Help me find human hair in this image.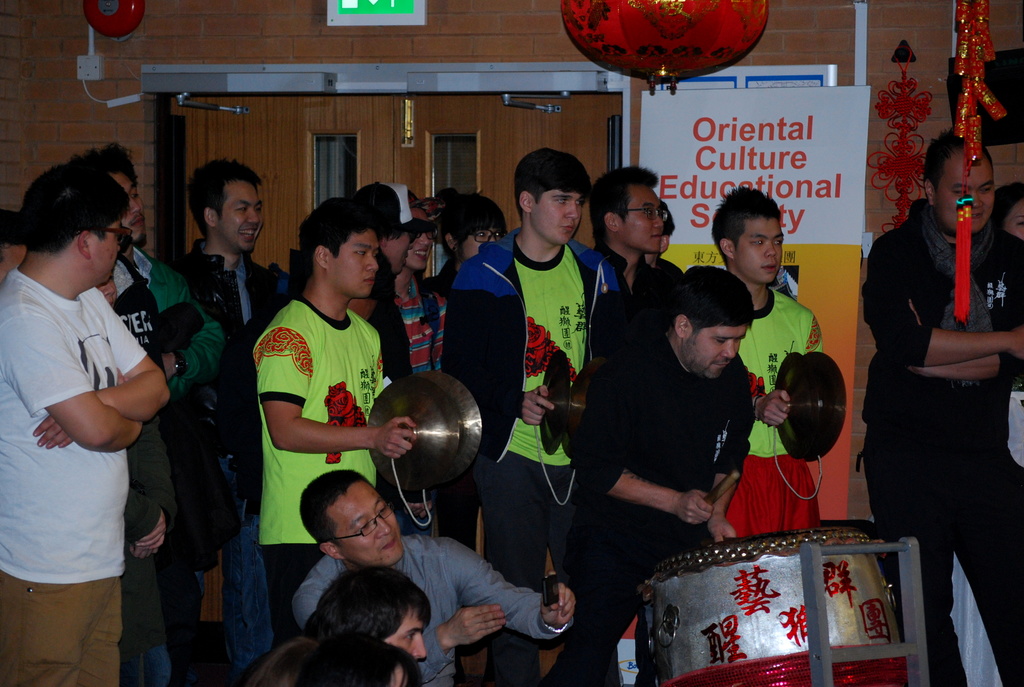
Found it: region(63, 144, 139, 184).
